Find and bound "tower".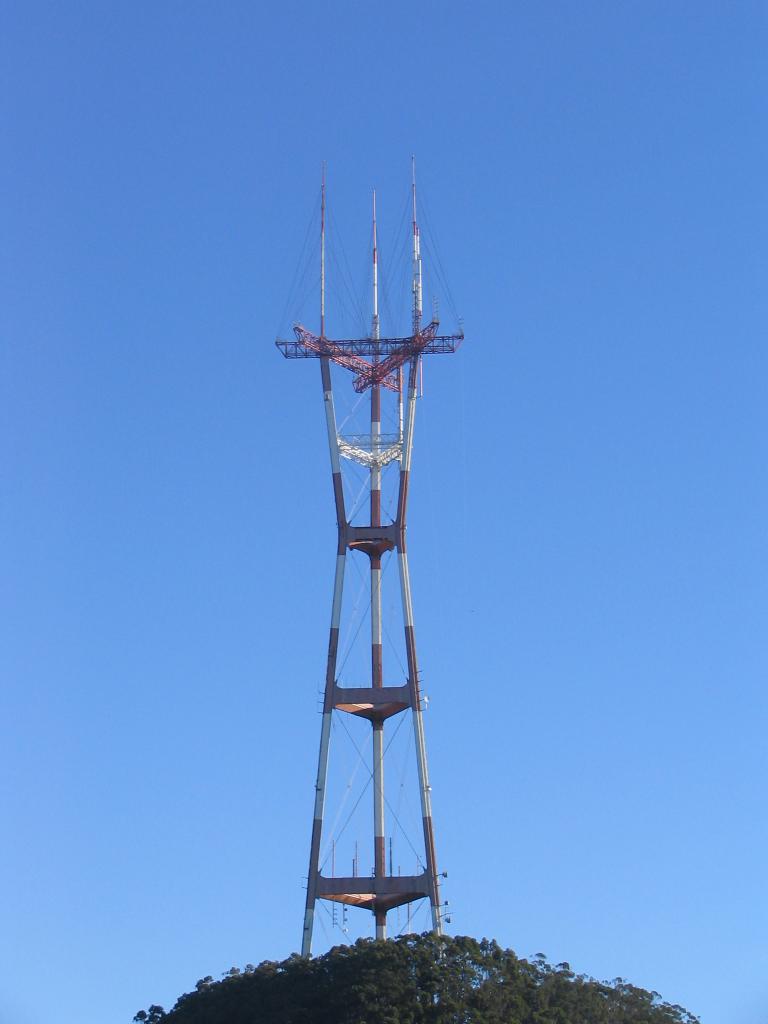
Bound: {"left": 259, "top": 138, "right": 481, "bottom": 951}.
